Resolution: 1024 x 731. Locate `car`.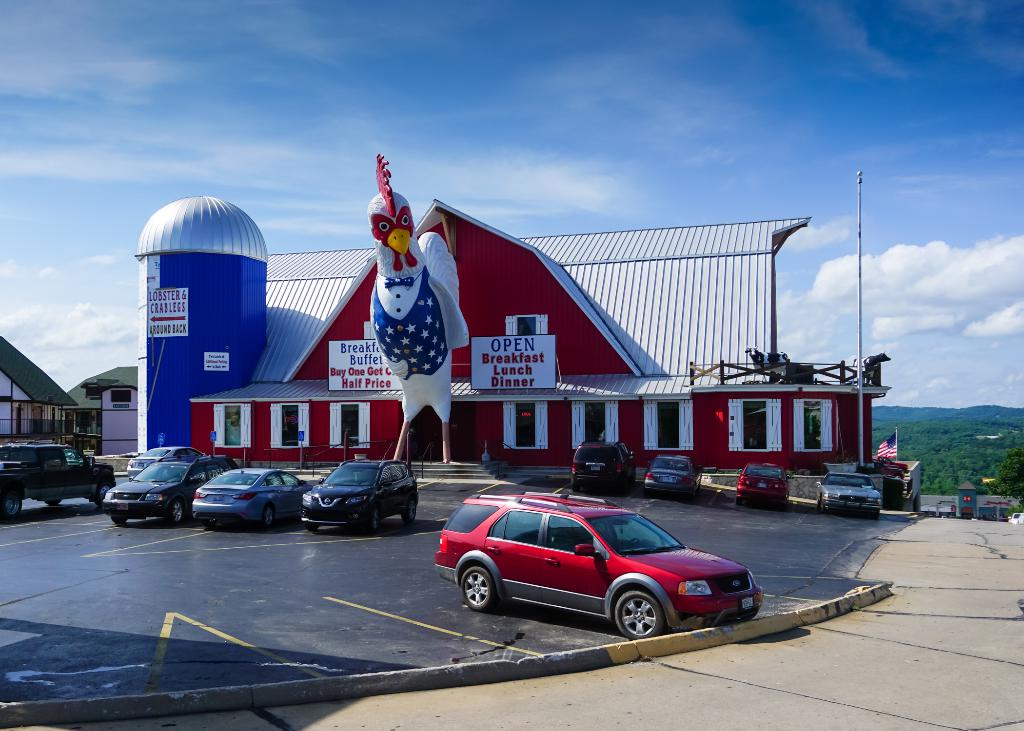
[439, 486, 769, 639].
